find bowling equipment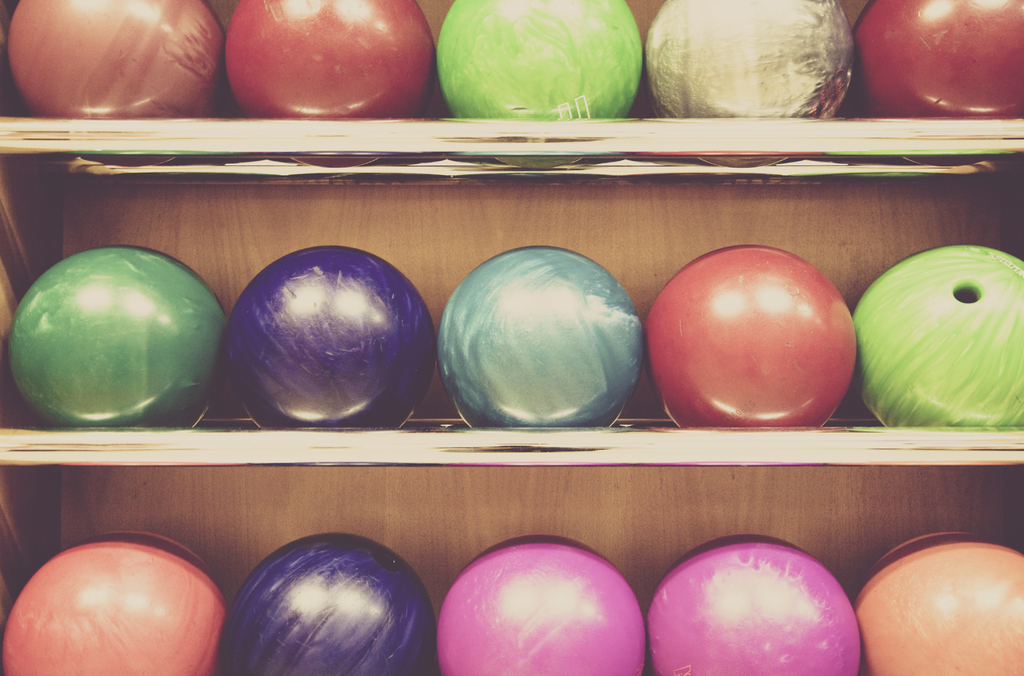
rect(852, 526, 1023, 675)
